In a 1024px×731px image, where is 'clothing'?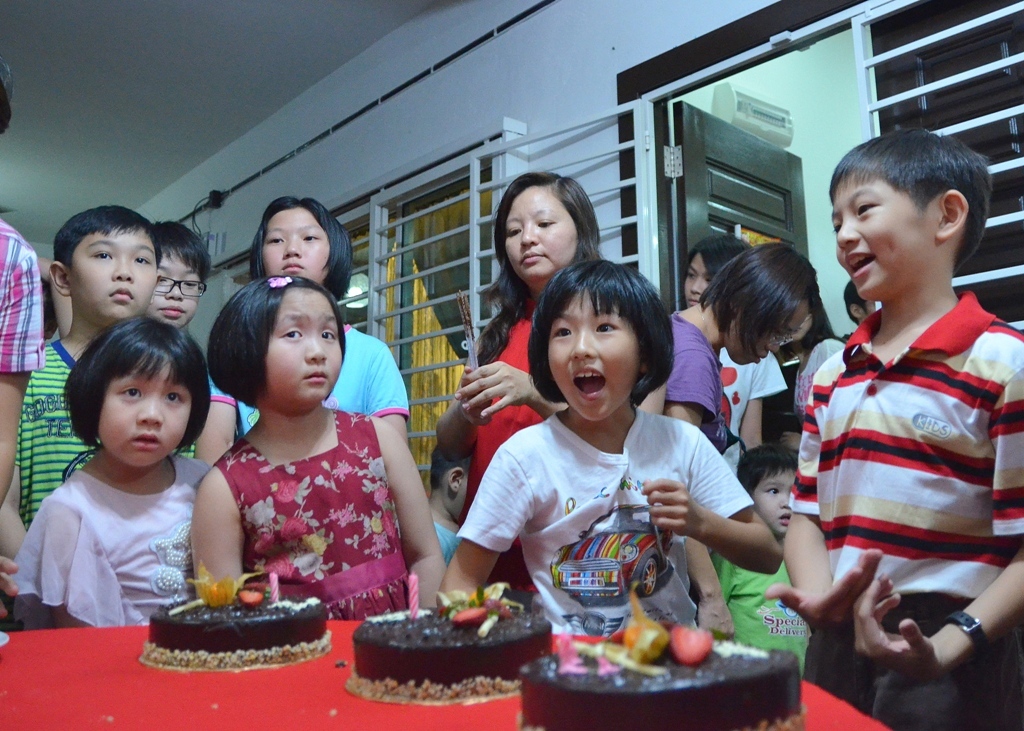
(473, 315, 547, 496).
